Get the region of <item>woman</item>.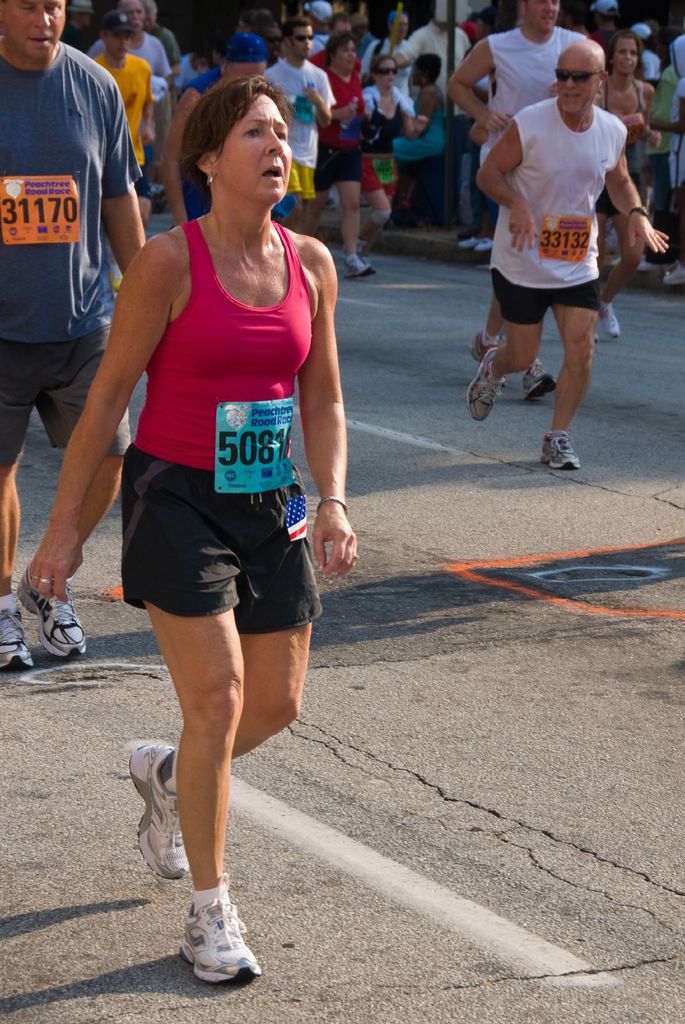
(left=354, top=56, right=433, bottom=259).
